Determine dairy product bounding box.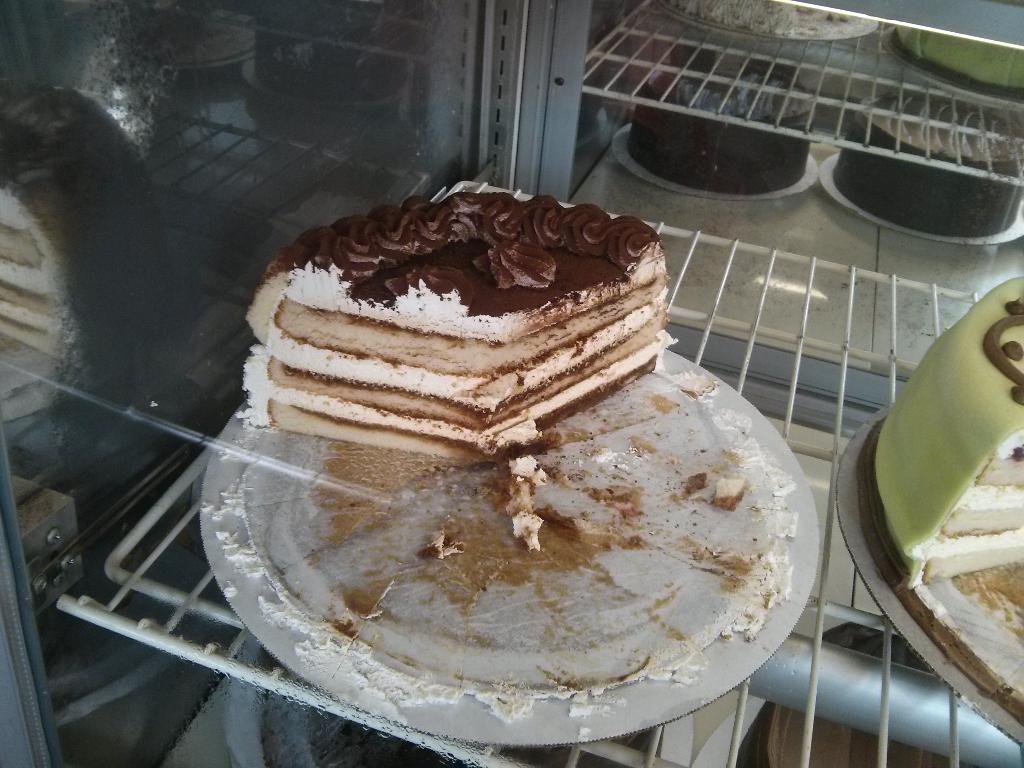
Determined: (847,88,1019,253).
